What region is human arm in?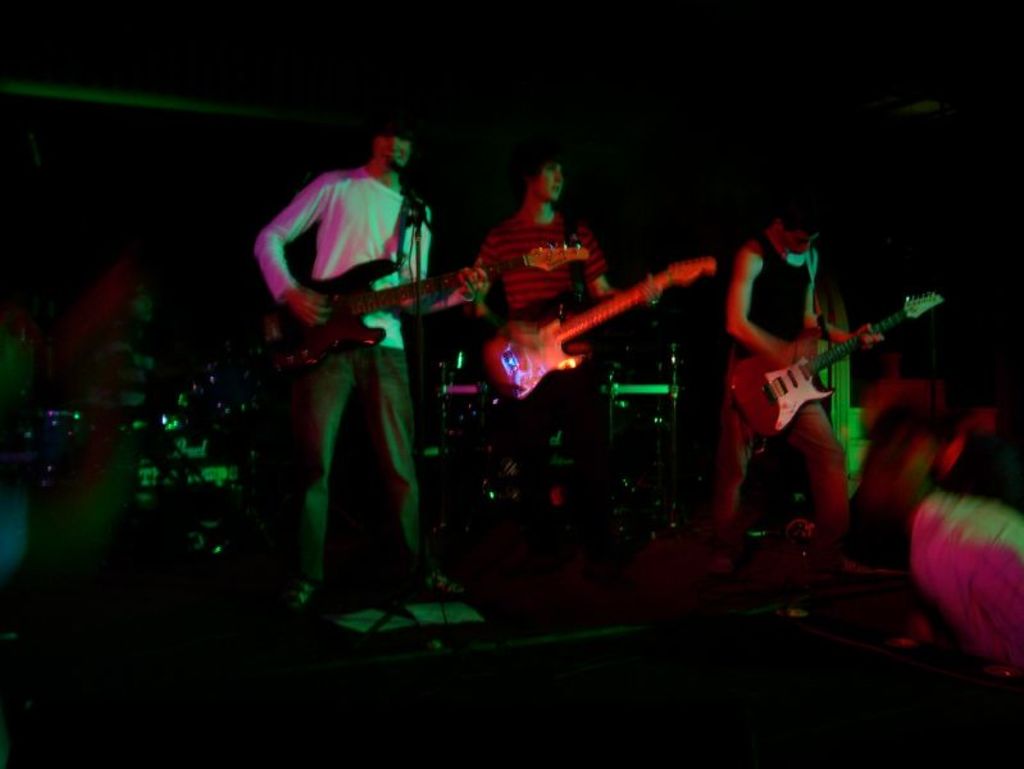
BBox(411, 210, 484, 322).
